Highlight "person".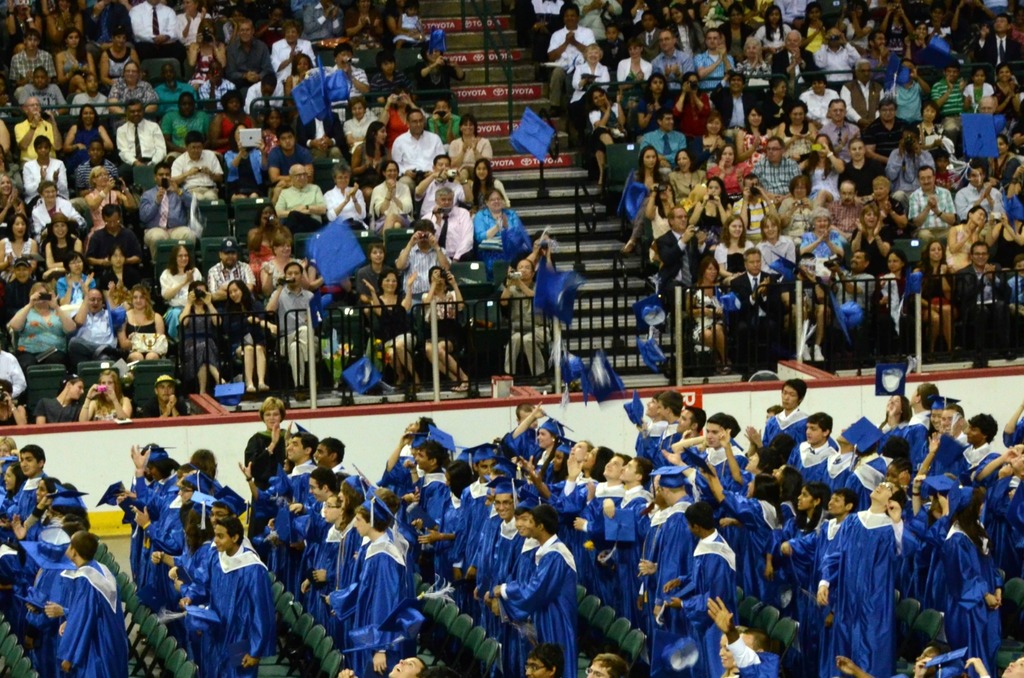
Highlighted region: locate(598, 24, 627, 61).
